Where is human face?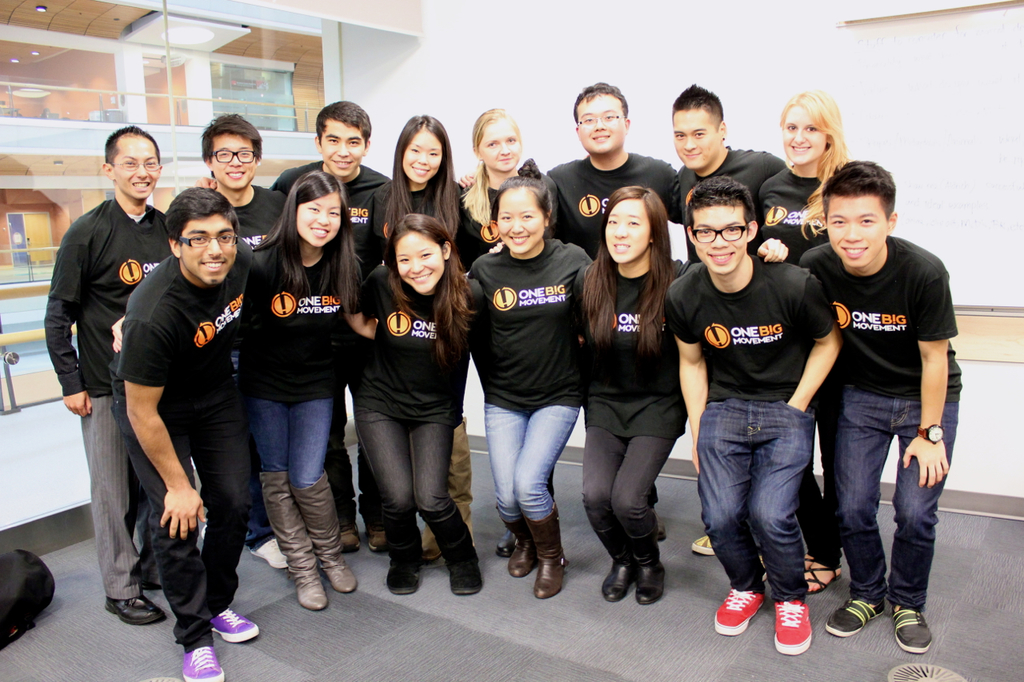
(left=578, top=98, right=623, bottom=153).
